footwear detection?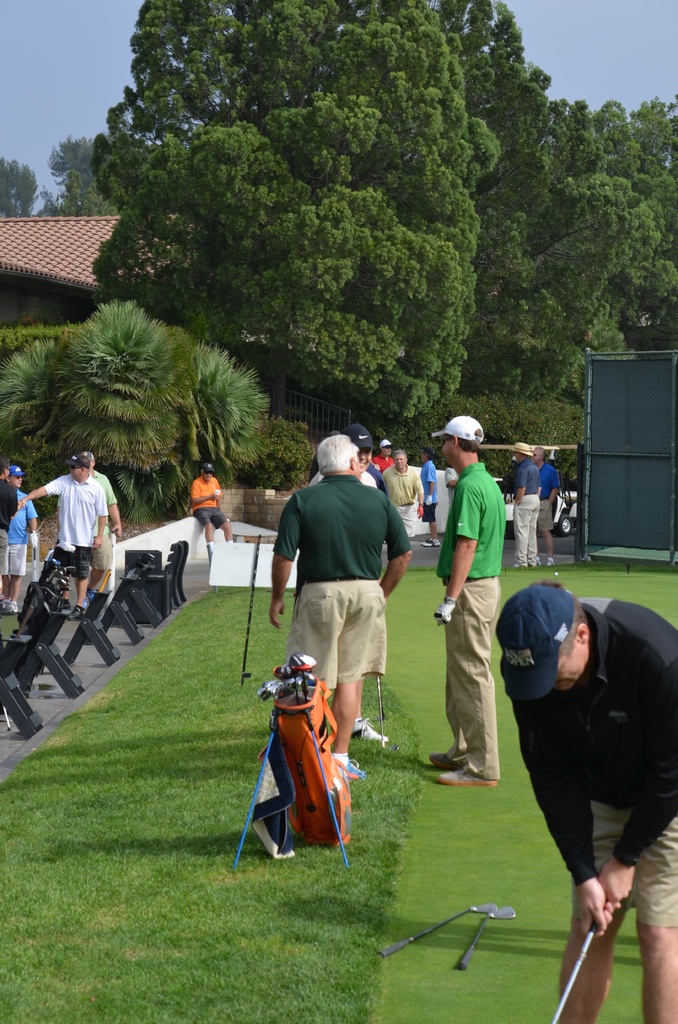
bbox=[435, 764, 502, 790]
